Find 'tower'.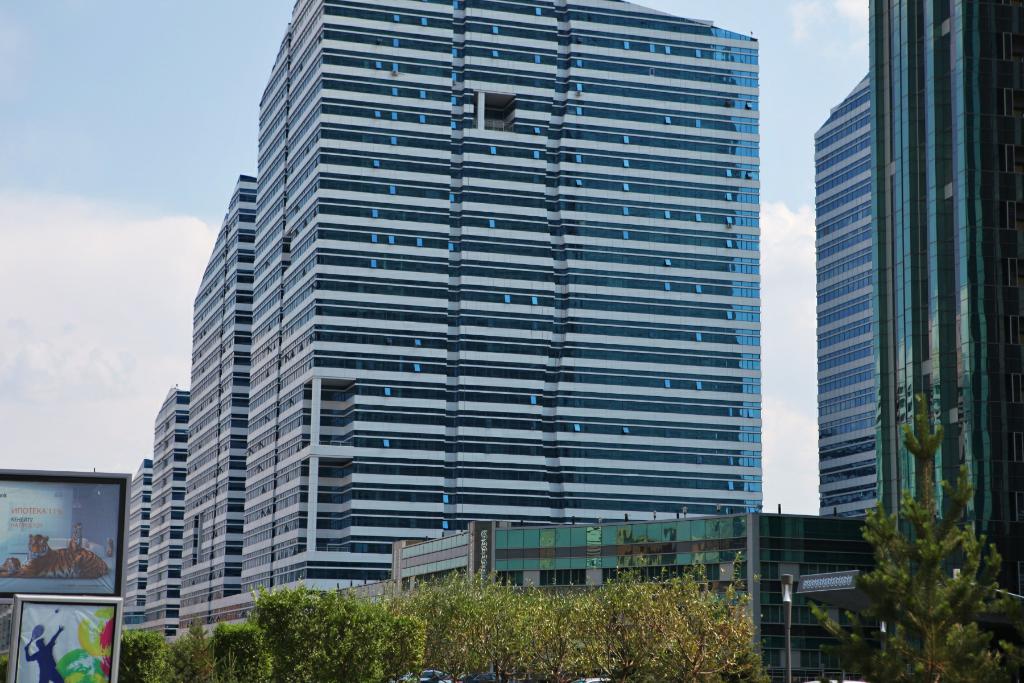
151 391 189 638.
